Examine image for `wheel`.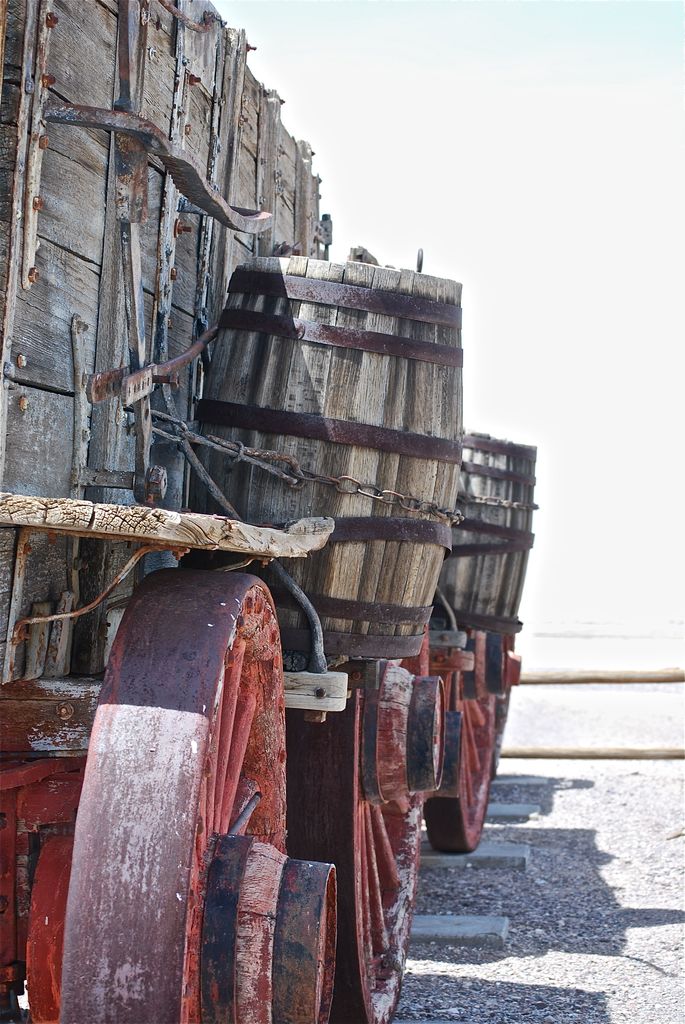
Examination result: detection(425, 627, 493, 855).
